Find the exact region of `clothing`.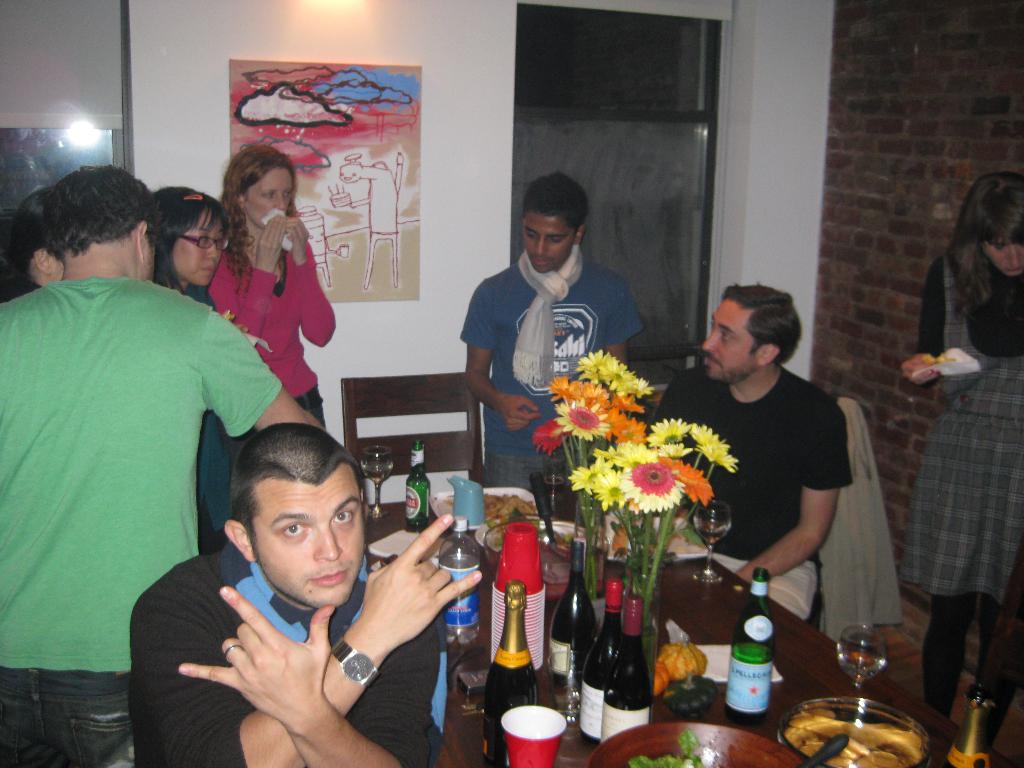
Exact region: (x1=214, y1=223, x2=341, y2=431).
